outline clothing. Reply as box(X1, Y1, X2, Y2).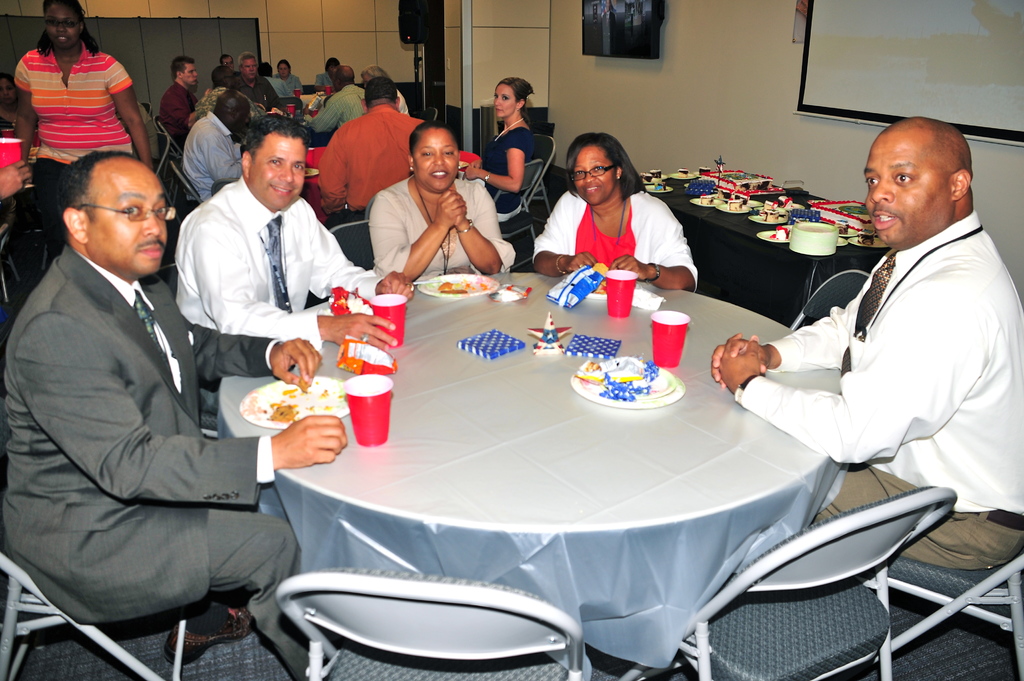
box(551, 168, 692, 288).
